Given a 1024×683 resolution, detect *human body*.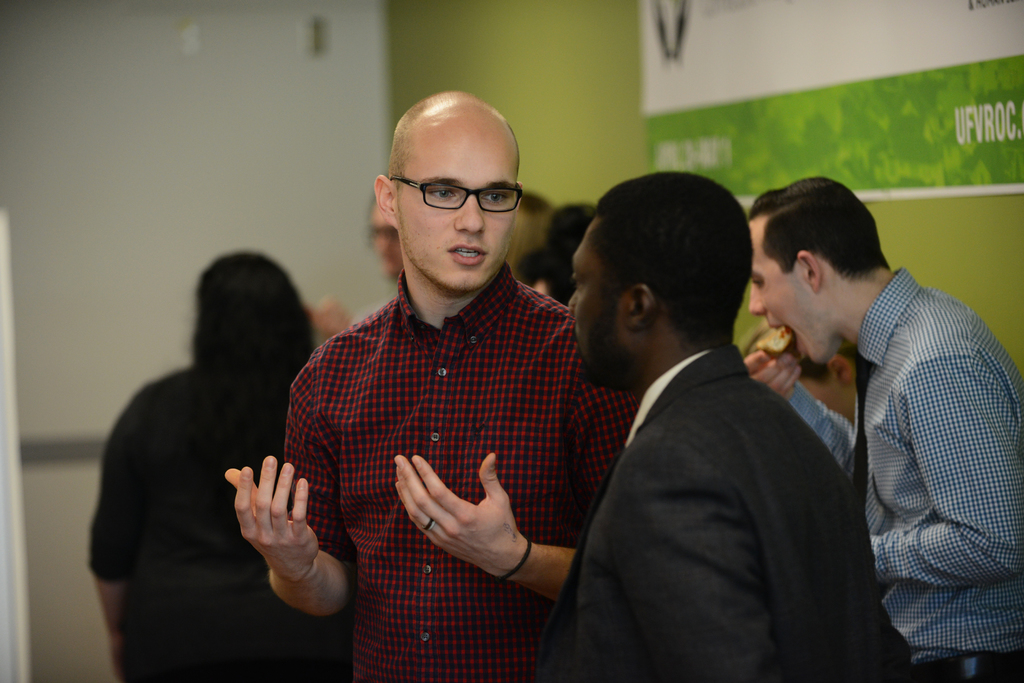
rect(541, 342, 917, 682).
